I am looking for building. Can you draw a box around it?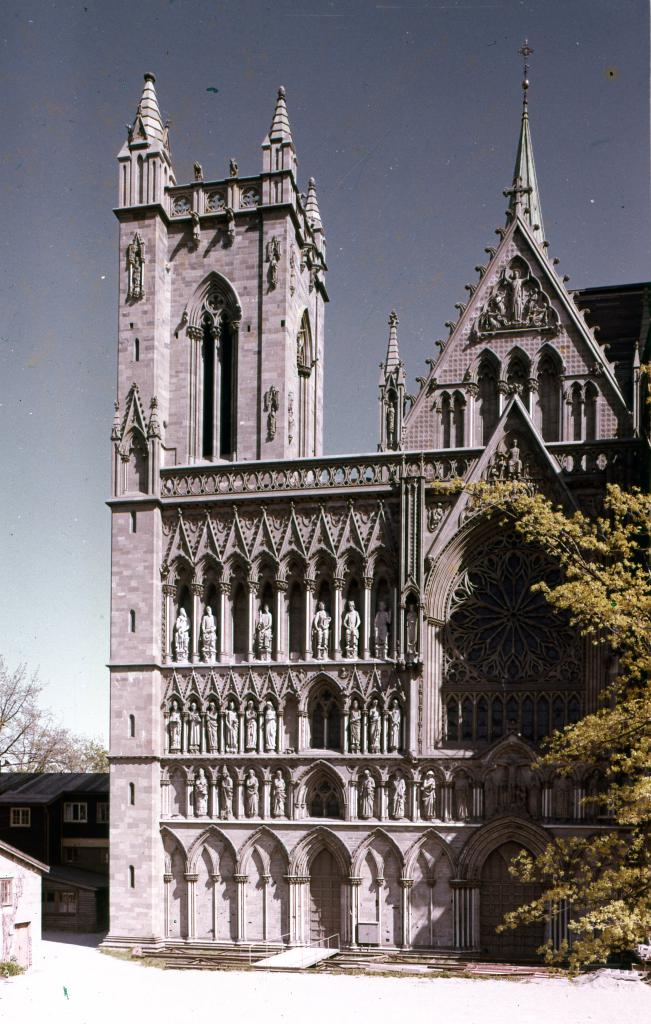
Sure, the bounding box is [x1=0, y1=769, x2=110, y2=932].
